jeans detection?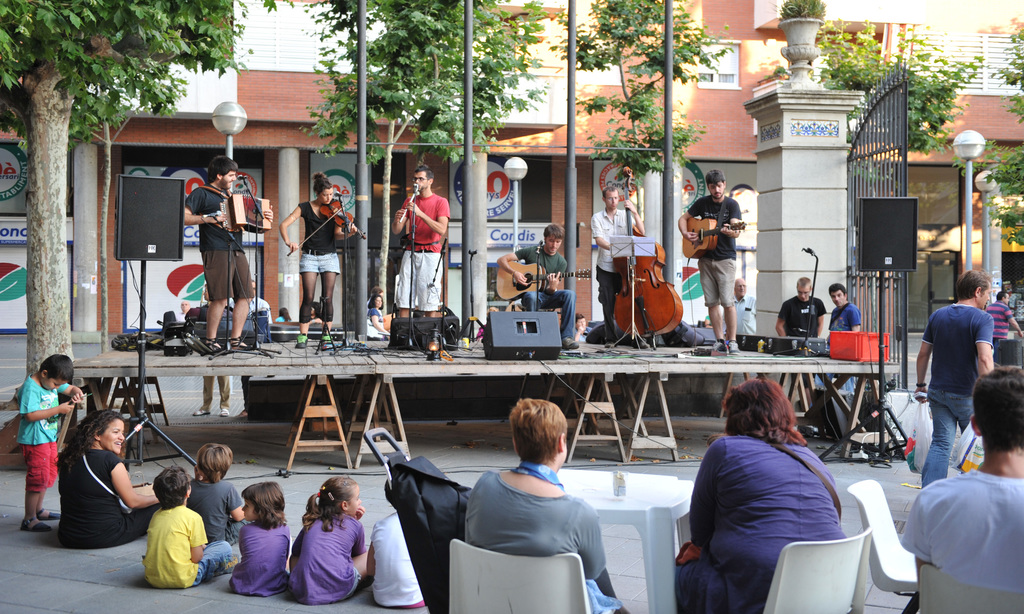
{"left": 296, "top": 249, "right": 340, "bottom": 274}
